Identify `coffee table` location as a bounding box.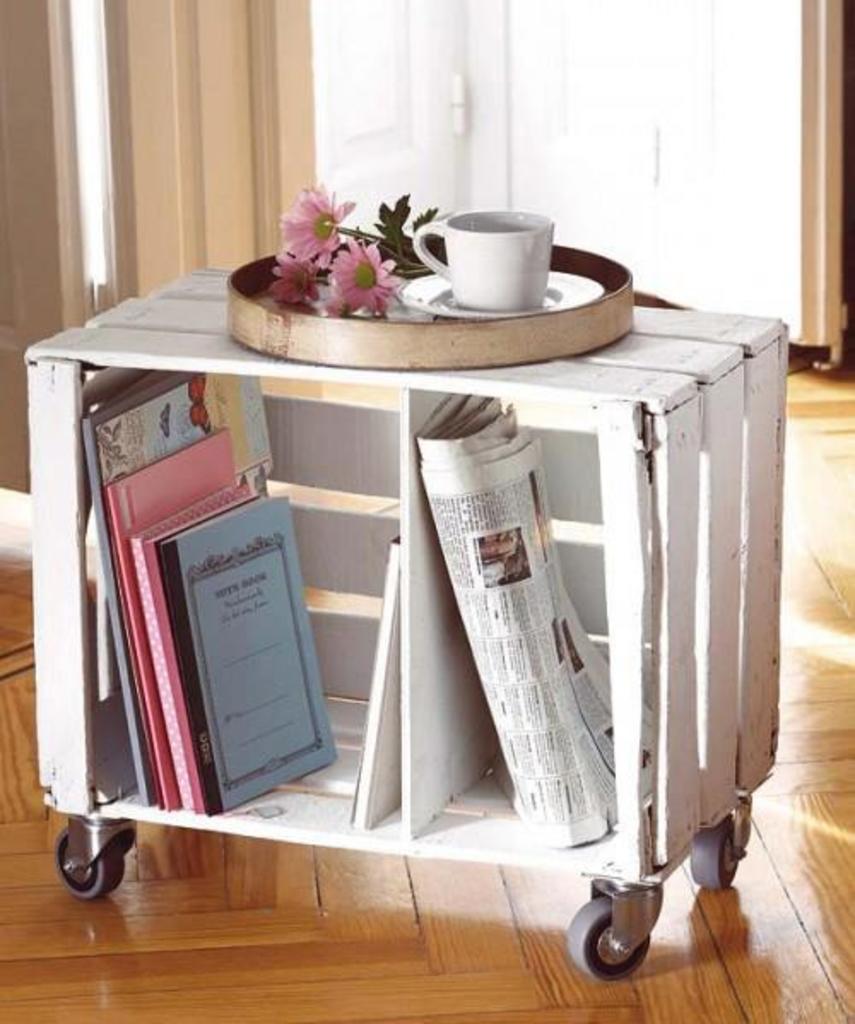
rect(15, 265, 787, 978).
